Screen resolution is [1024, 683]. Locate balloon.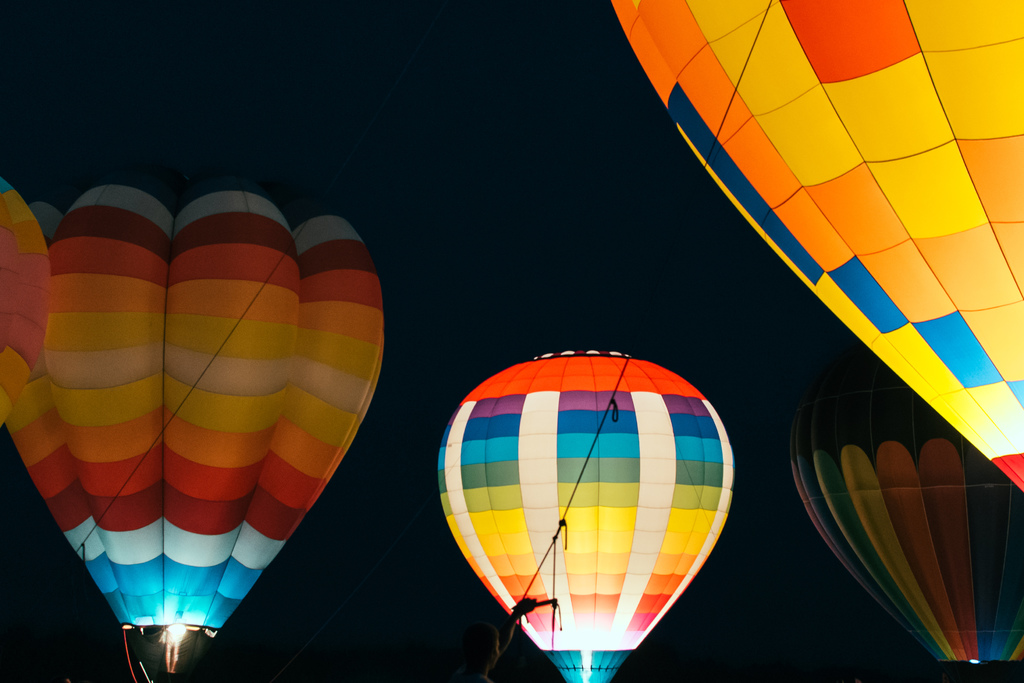
l=0, t=176, r=57, b=427.
